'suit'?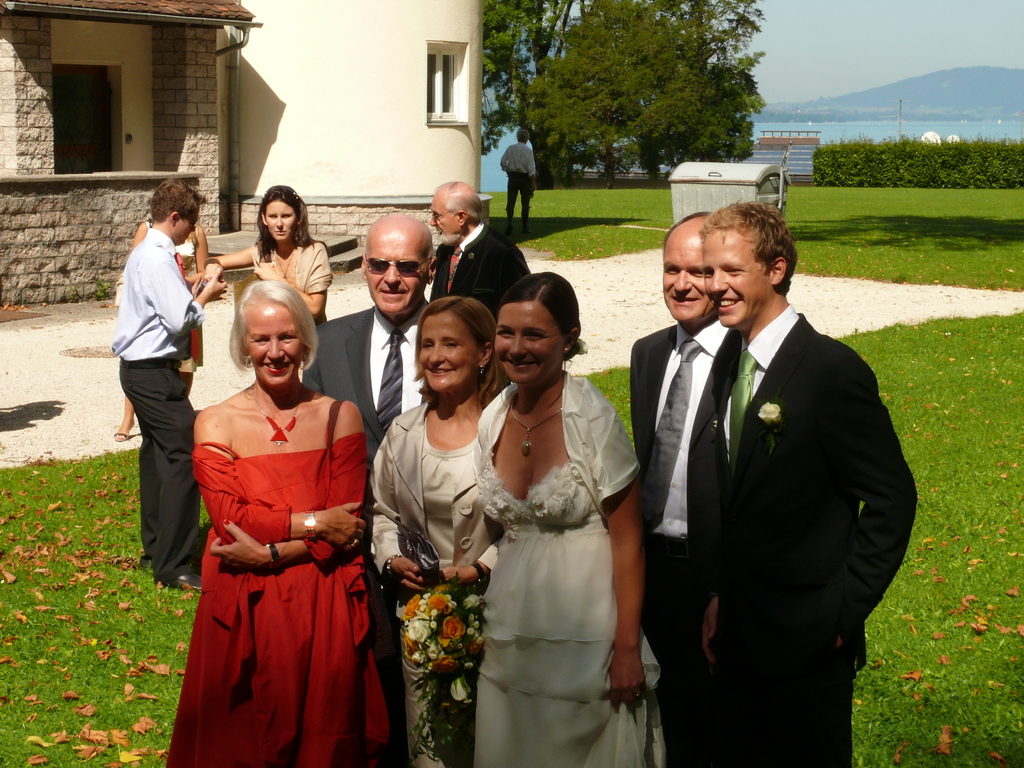
x1=629 y1=193 x2=915 y2=748
